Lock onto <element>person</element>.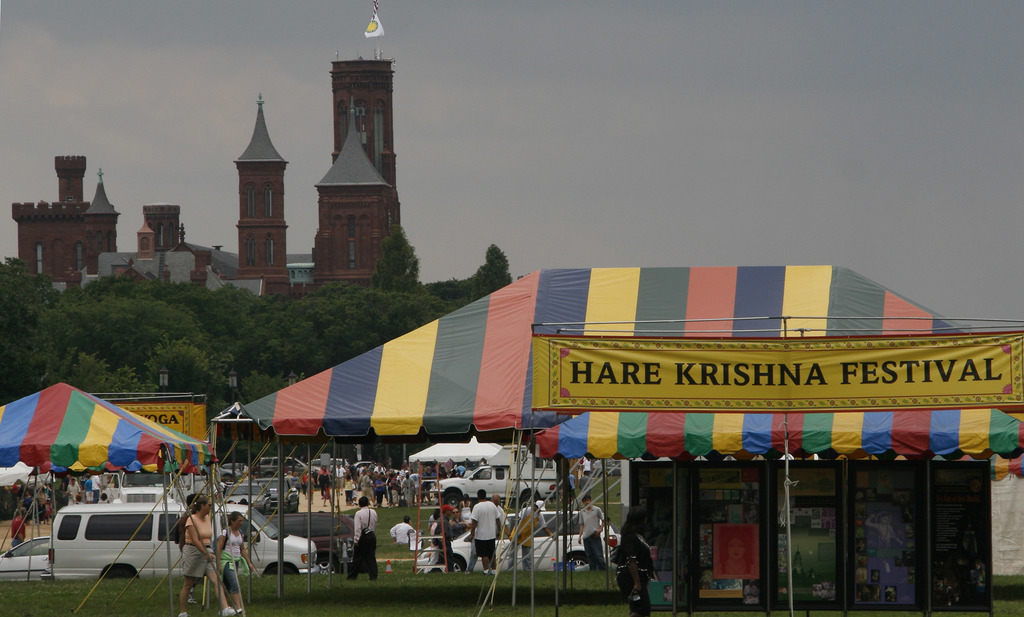
Locked: [left=342, top=492, right=382, bottom=580].
